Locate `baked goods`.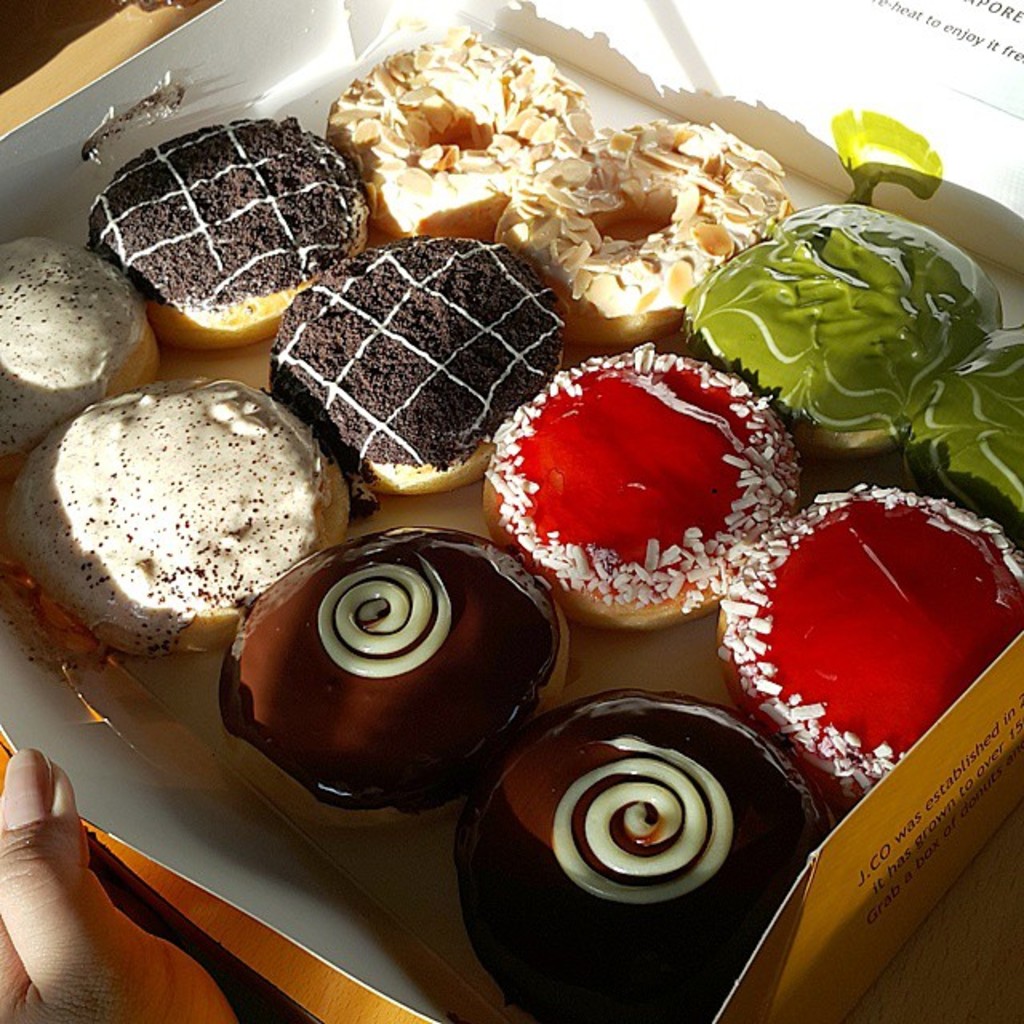
Bounding box: locate(326, 24, 590, 240).
